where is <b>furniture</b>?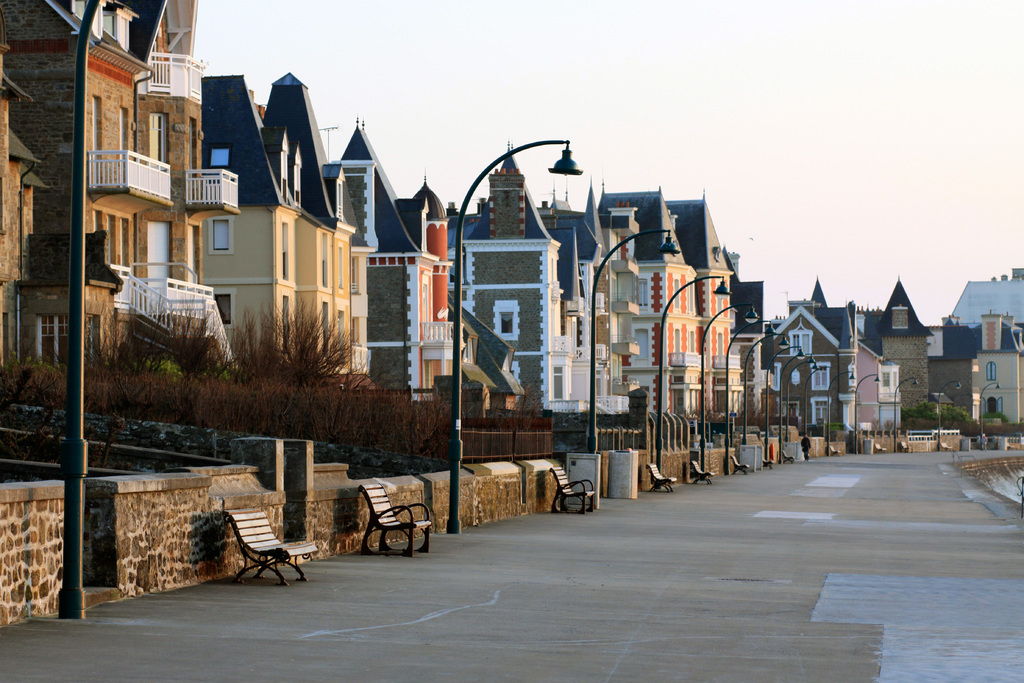
pyautogui.locateOnScreen(548, 466, 598, 514).
